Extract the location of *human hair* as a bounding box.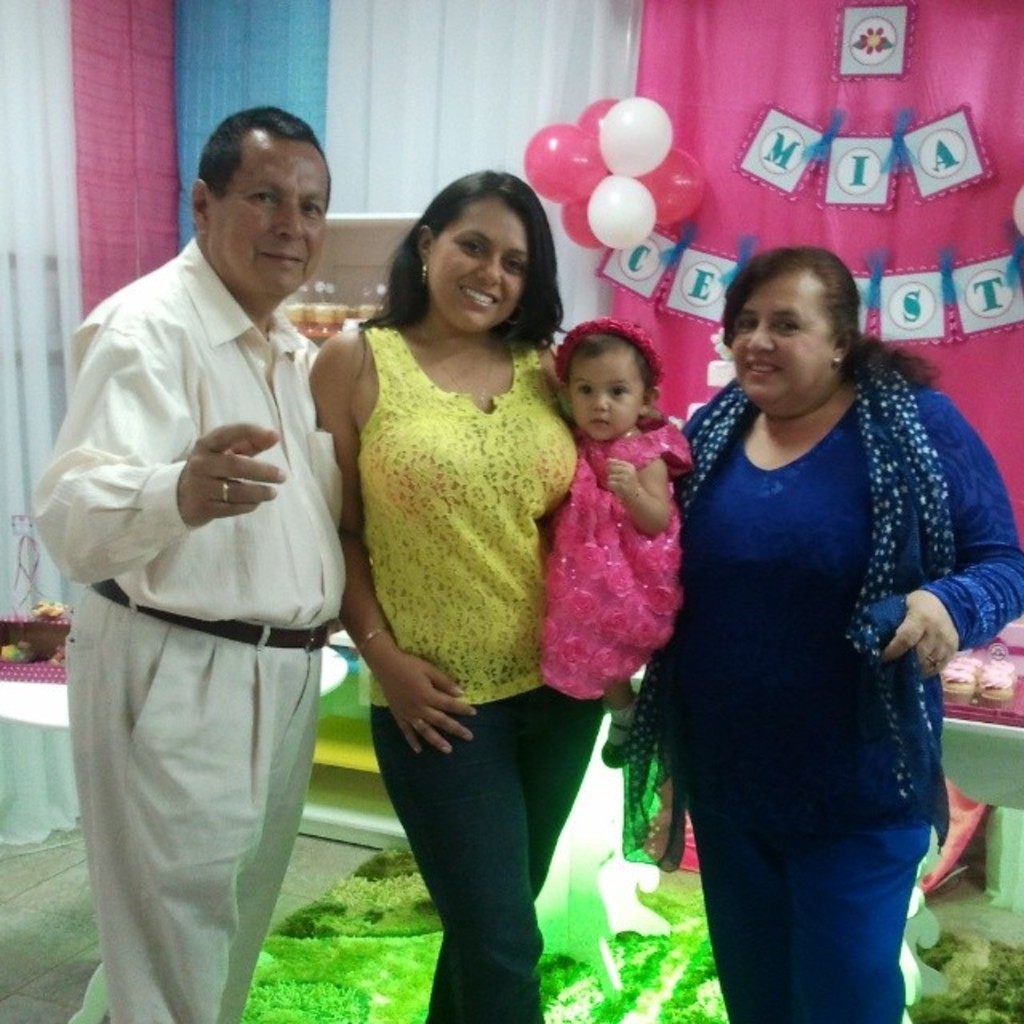
{"left": 563, "top": 328, "right": 659, "bottom": 394}.
